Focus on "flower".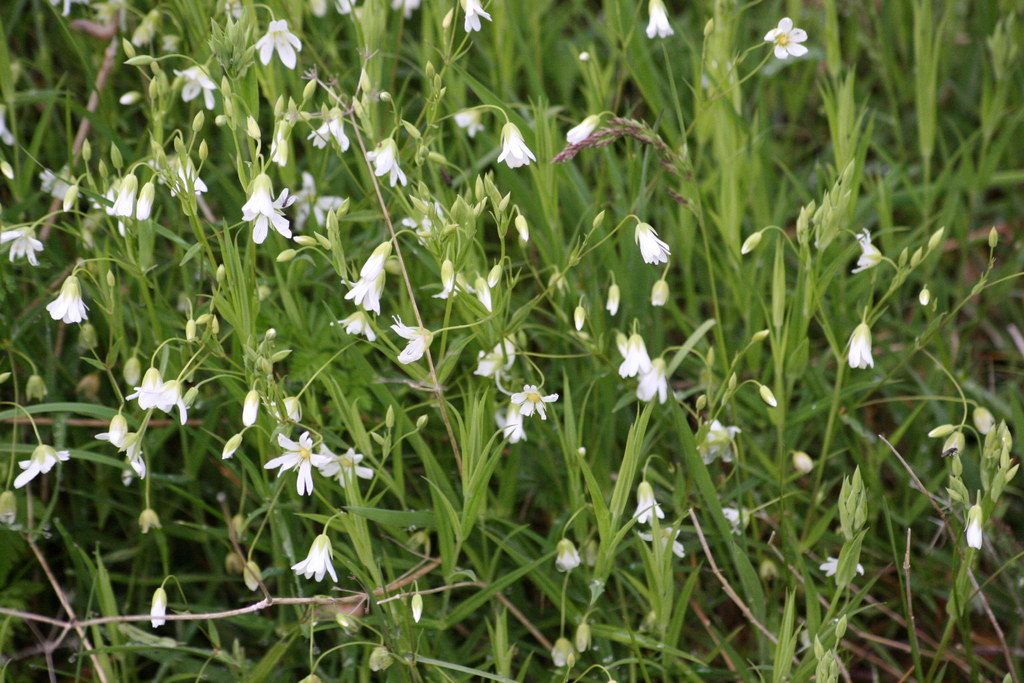
Focused at detection(618, 334, 653, 378).
